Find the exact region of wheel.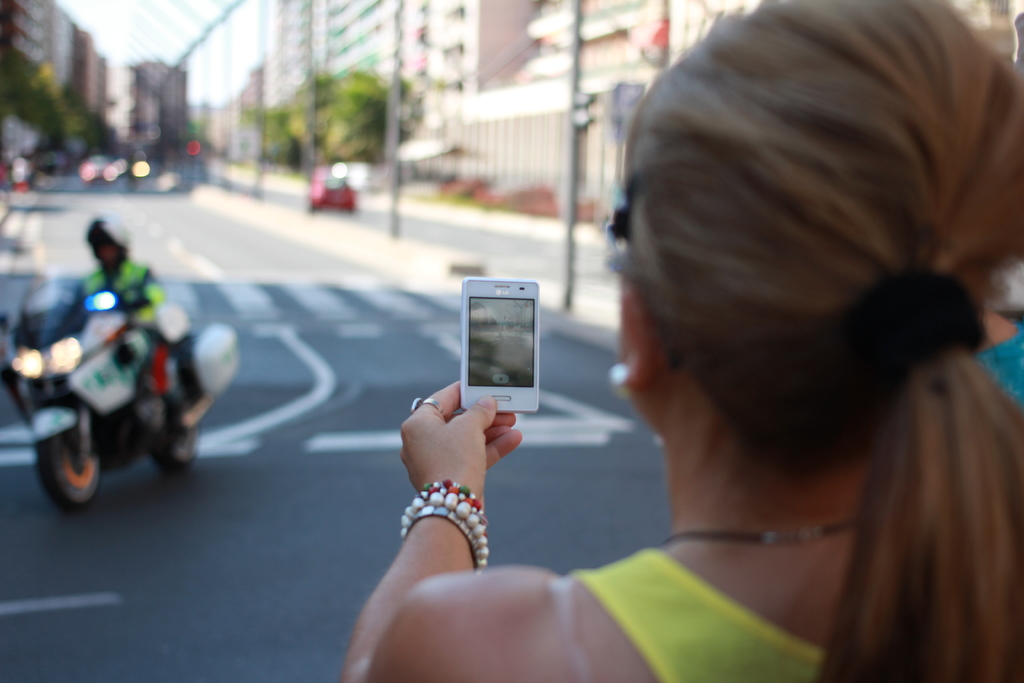
Exact region: (26,403,107,511).
